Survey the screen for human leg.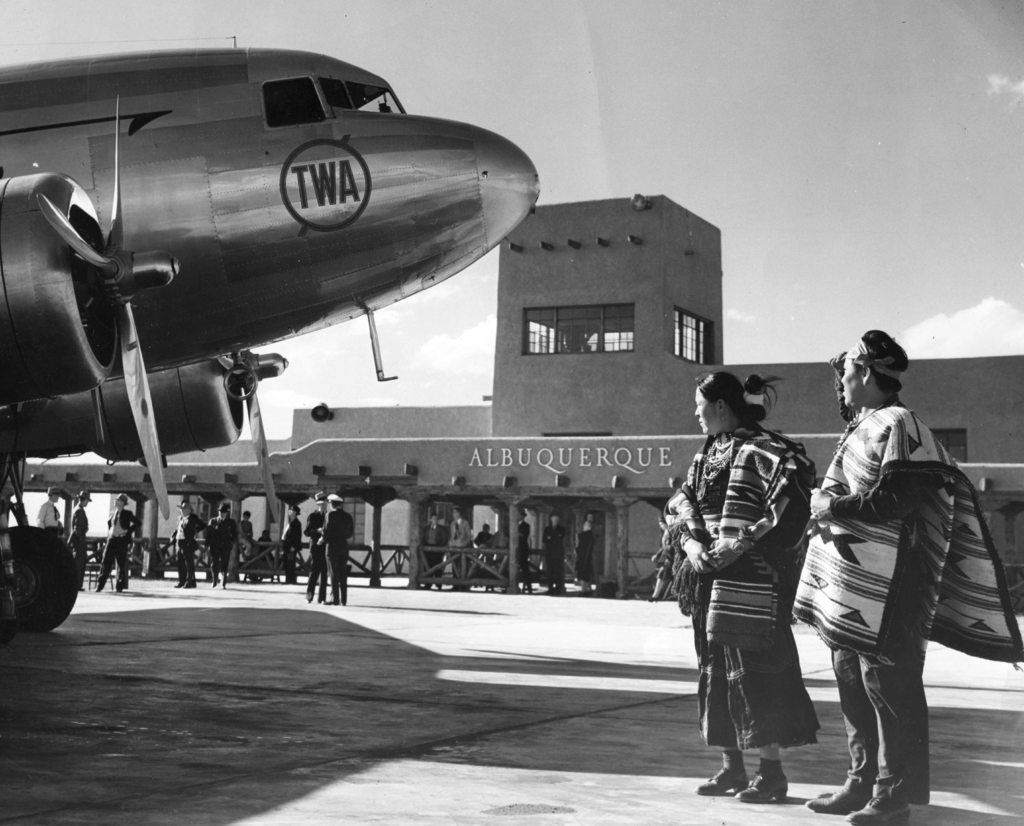
Survey found: 807,588,931,825.
